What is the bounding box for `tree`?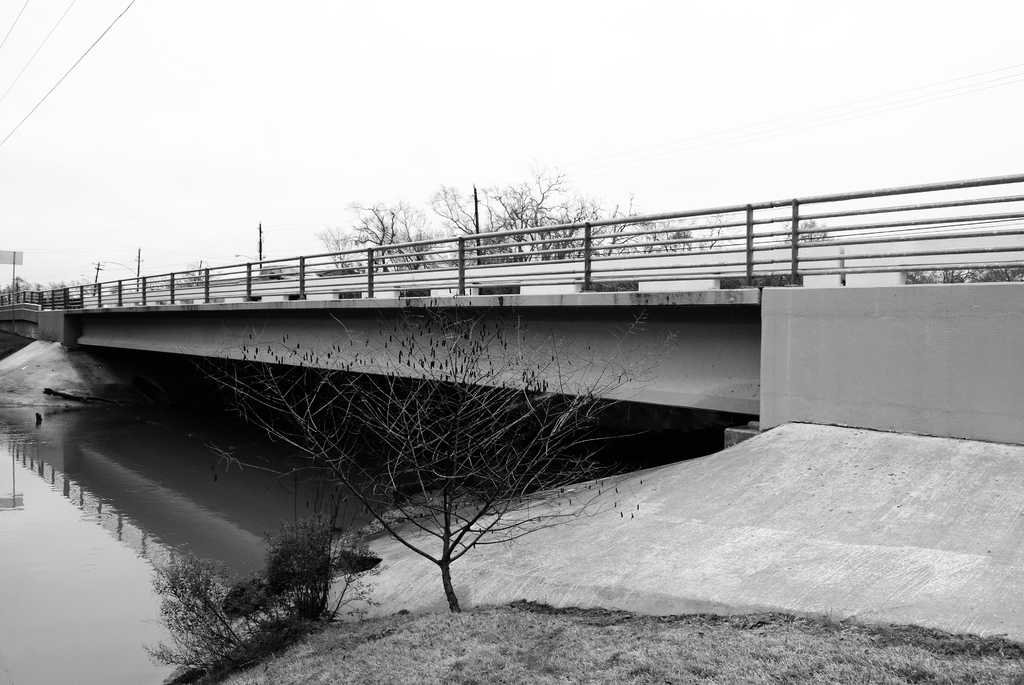
region(143, 508, 356, 663).
